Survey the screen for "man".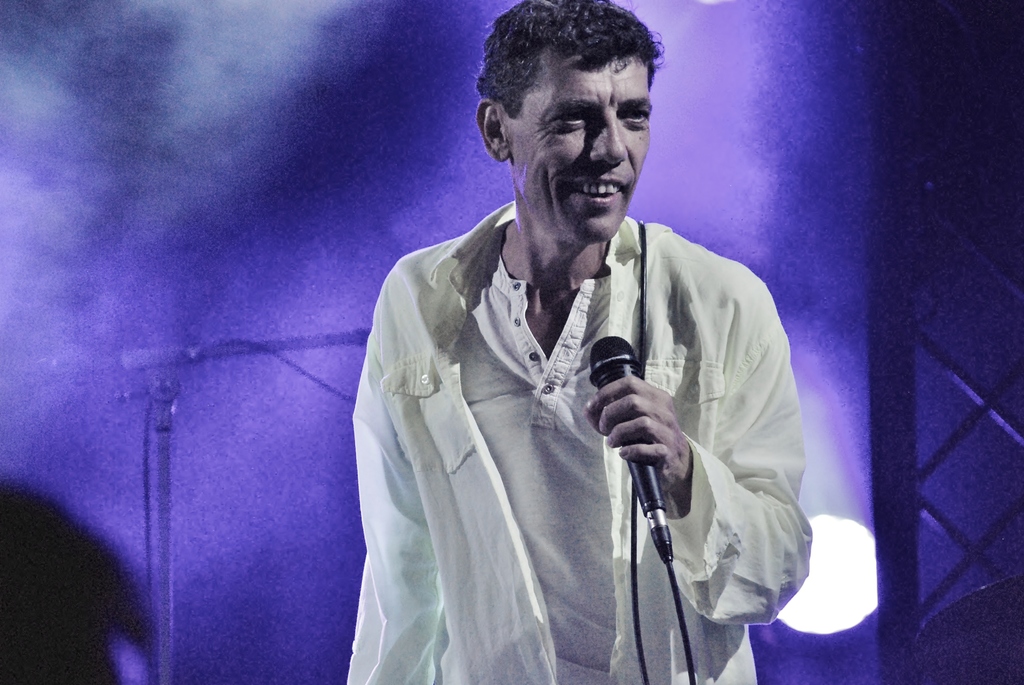
Survey found: (329, 35, 836, 677).
